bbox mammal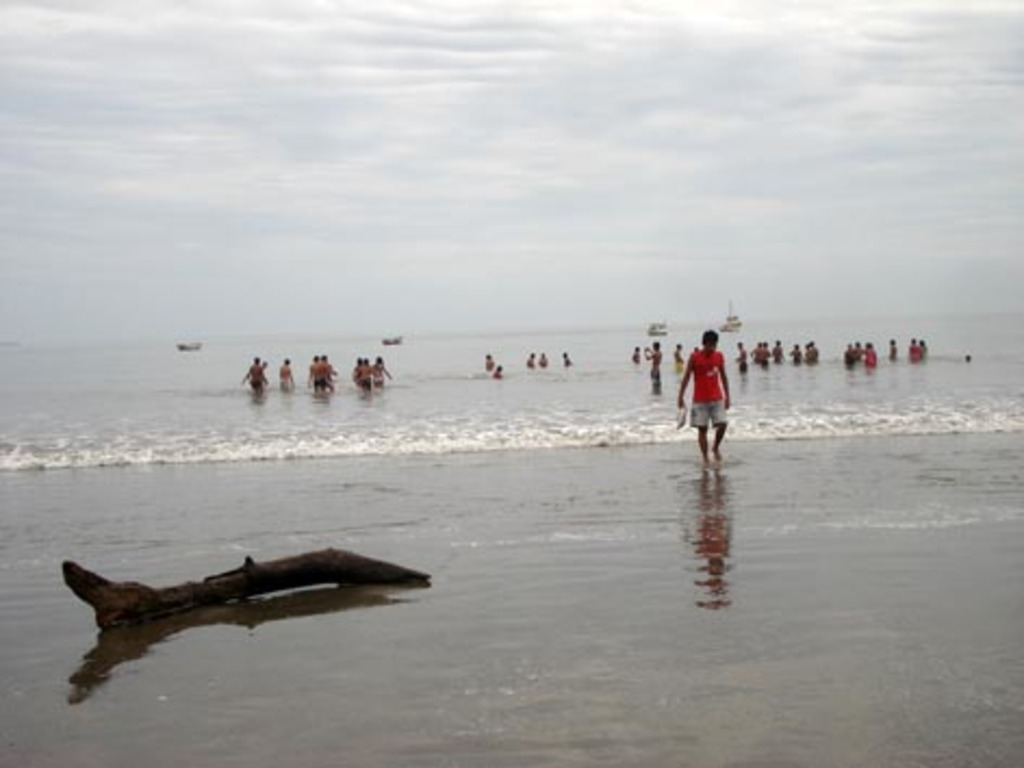
locate(560, 351, 571, 367)
